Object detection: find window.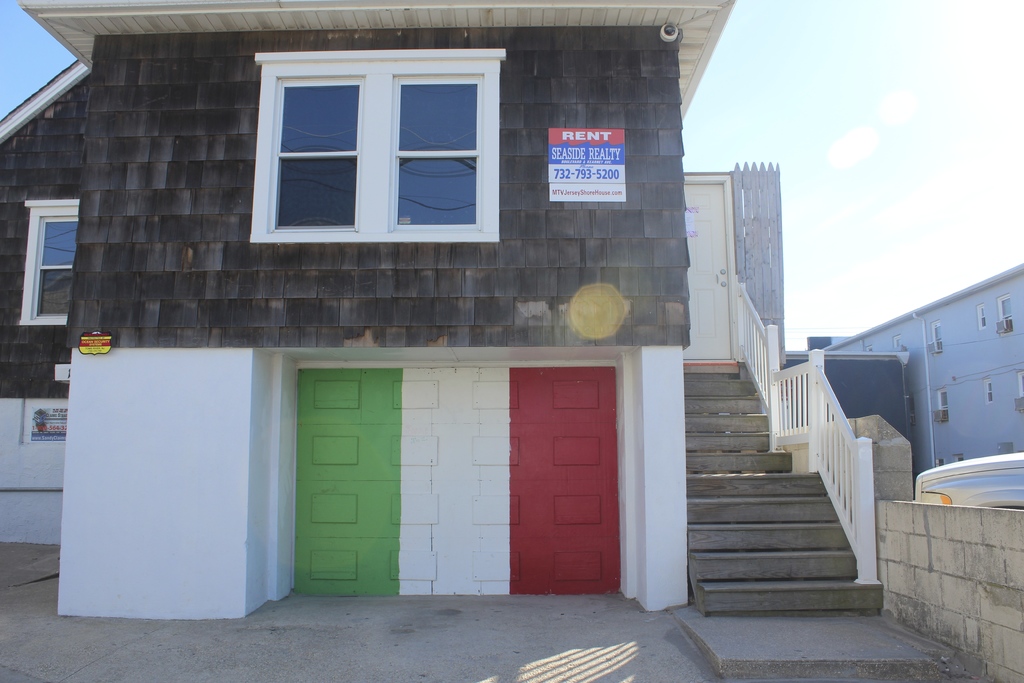
BBox(246, 52, 504, 243).
